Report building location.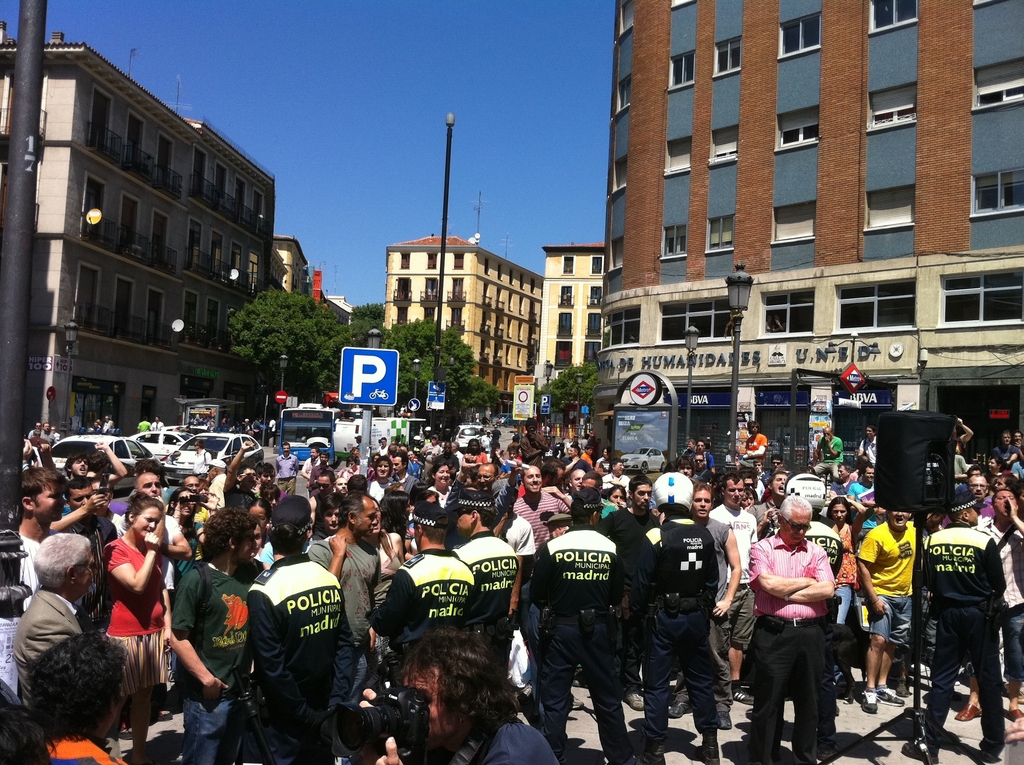
Report: <bbox>596, 1, 1023, 456</bbox>.
